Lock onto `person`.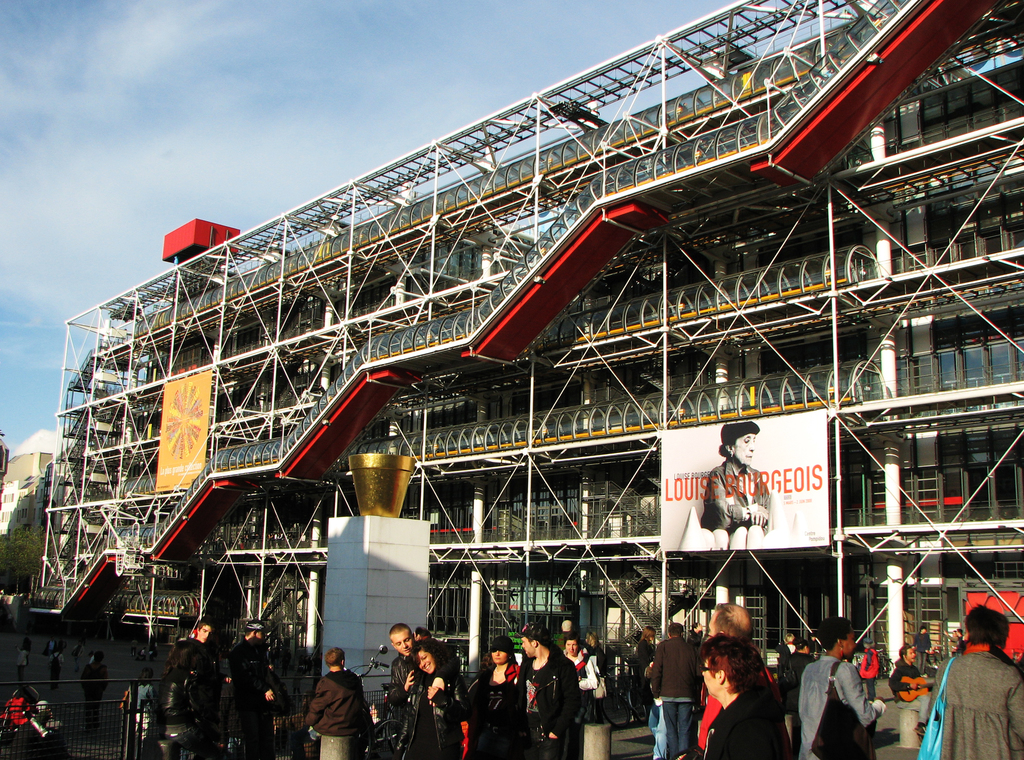
Locked: [x1=806, y1=635, x2=823, y2=661].
